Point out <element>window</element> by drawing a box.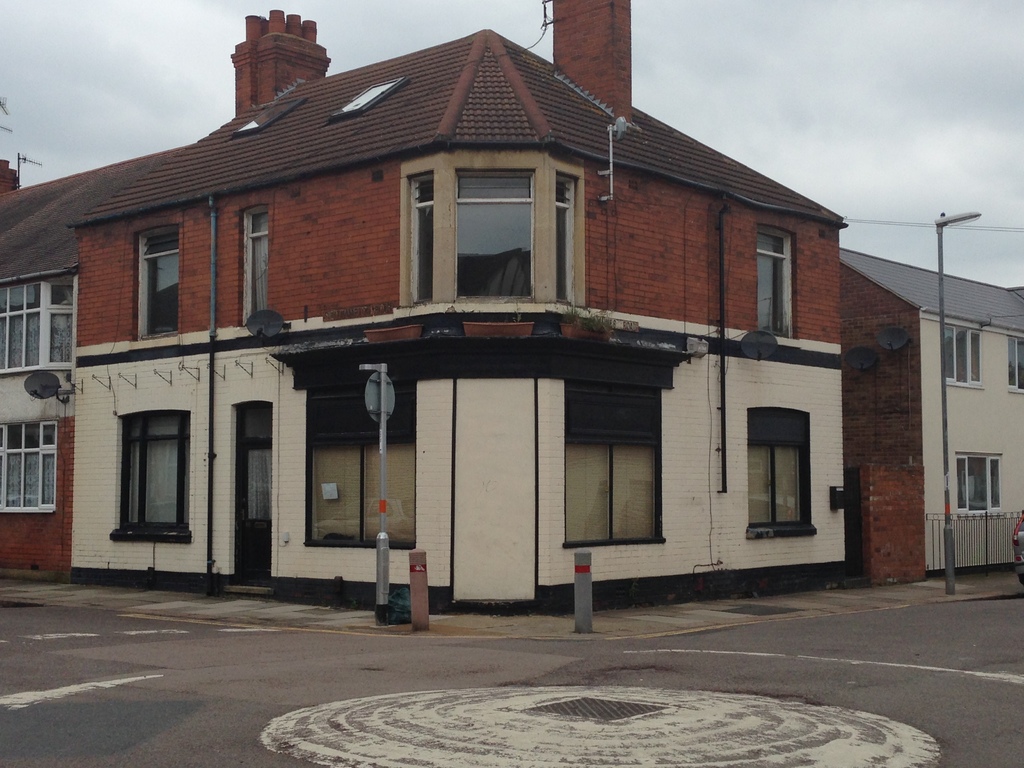
bbox=(755, 228, 799, 340).
